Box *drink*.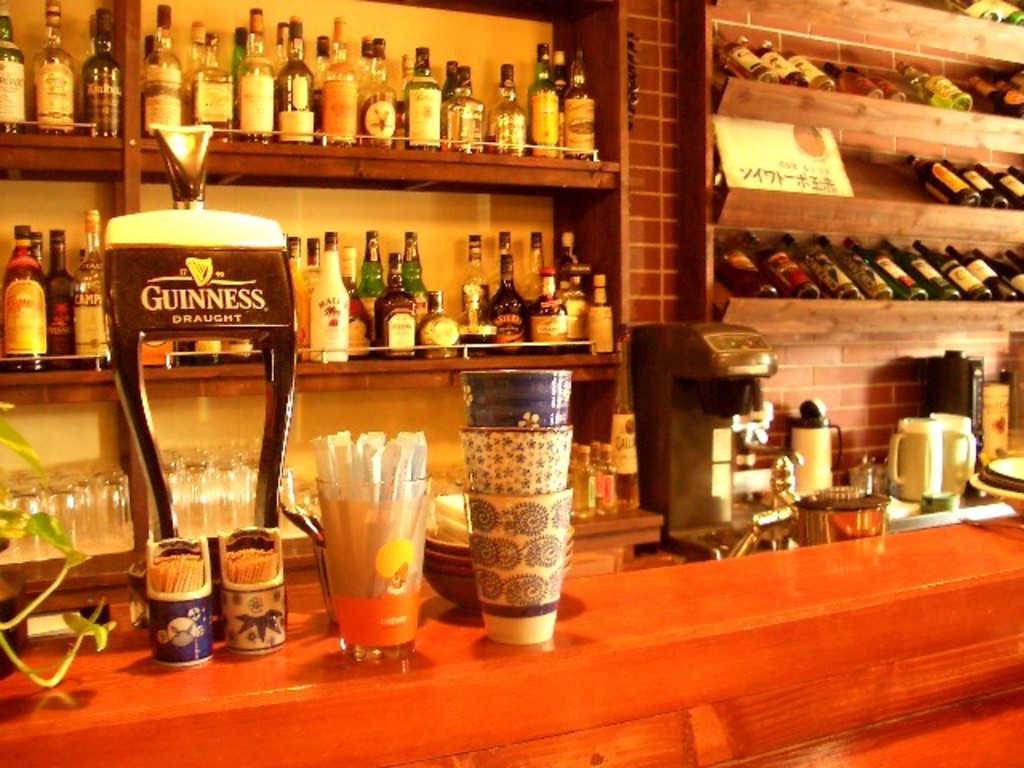
locate(896, 61, 963, 102).
